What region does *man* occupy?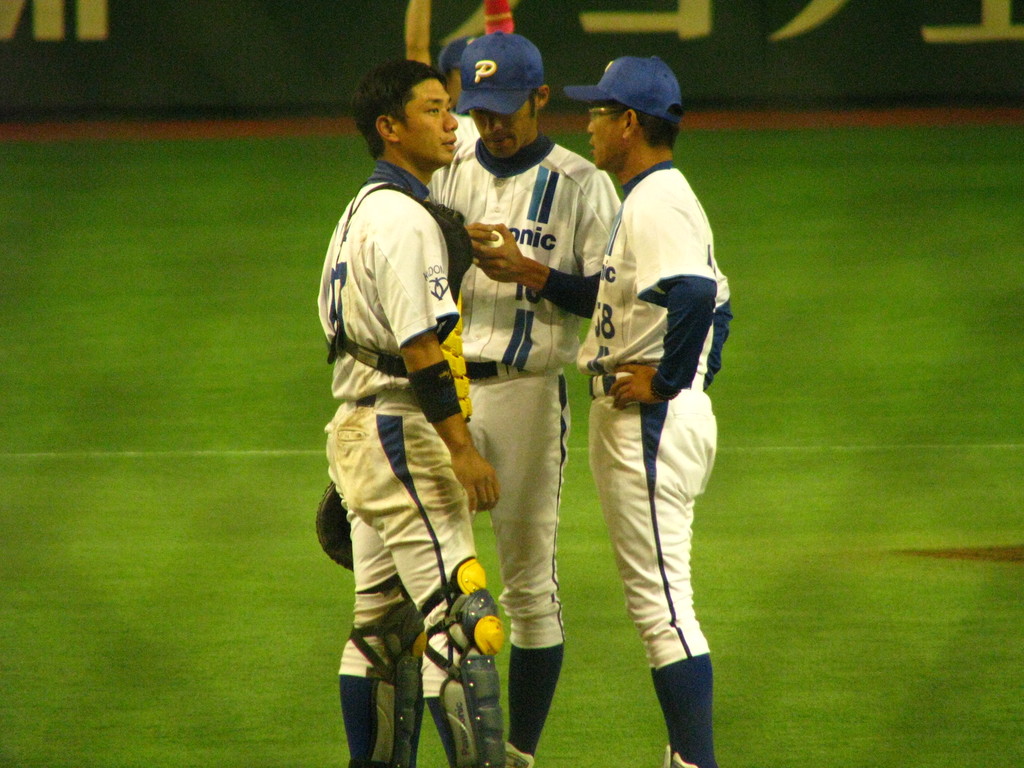
(423, 29, 621, 767).
